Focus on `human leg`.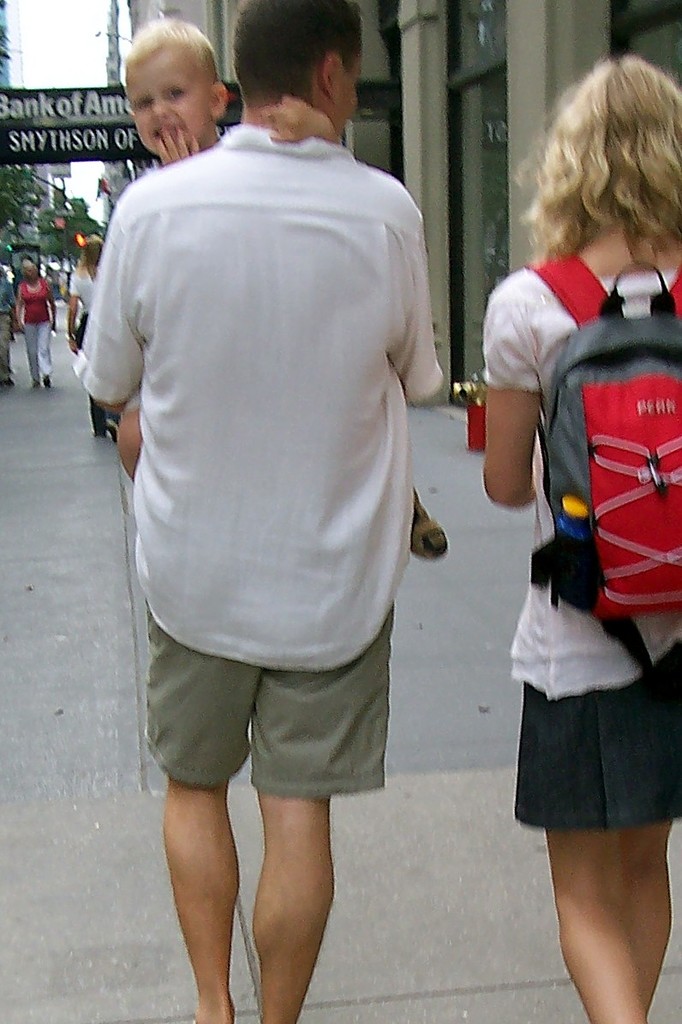
Focused at (left=253, top=794, right=337, bottom=1023).
